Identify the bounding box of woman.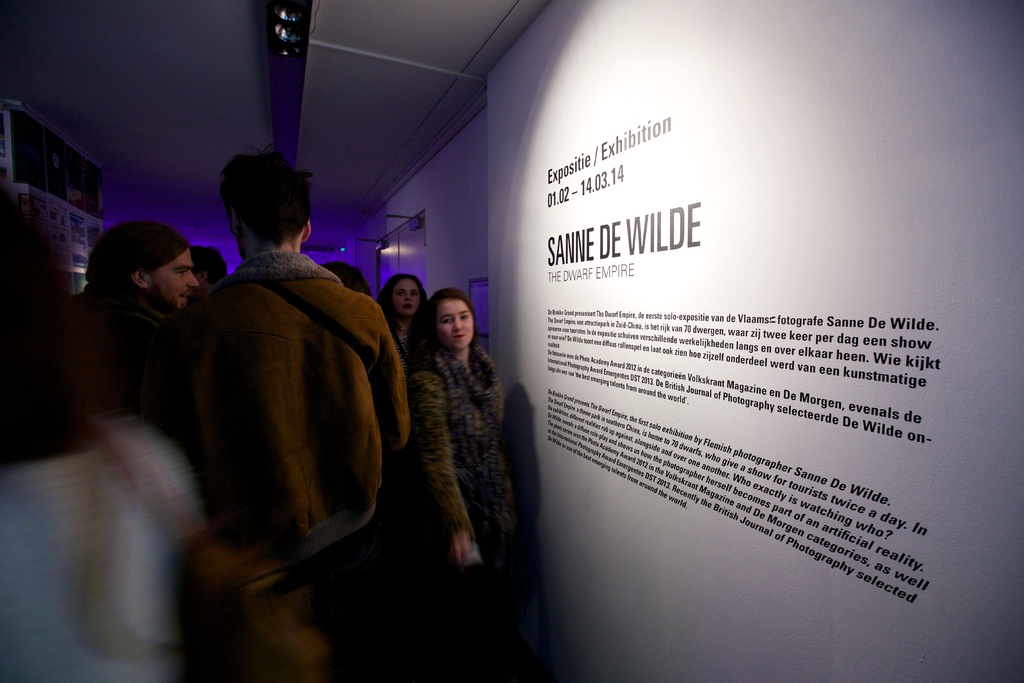
[x1=0, y1=179, x2=207, y2=682].
